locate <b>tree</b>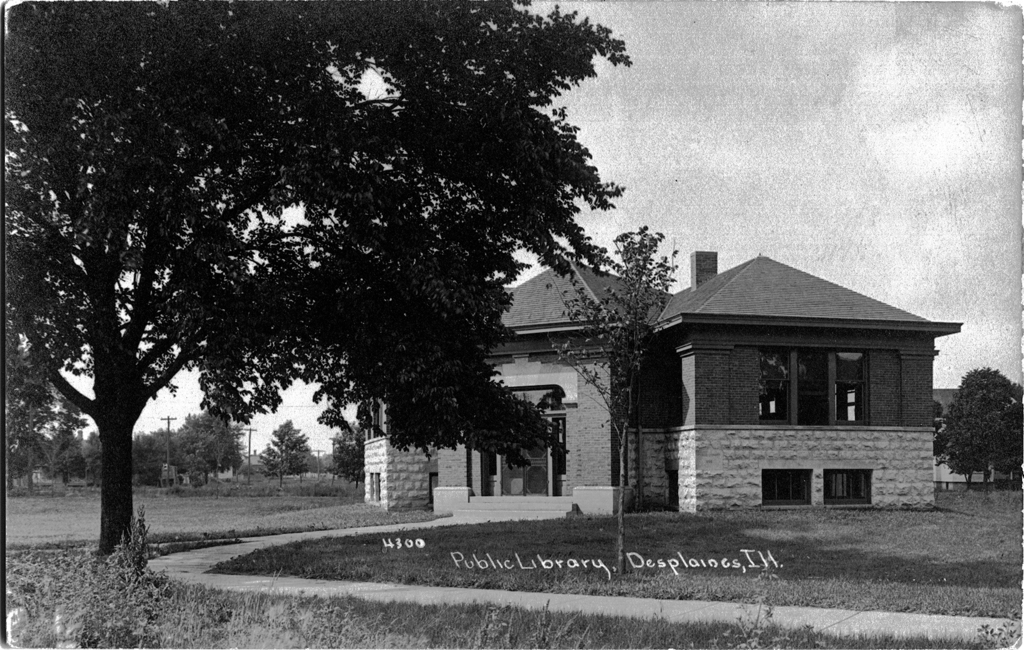
935/364/1023/499
